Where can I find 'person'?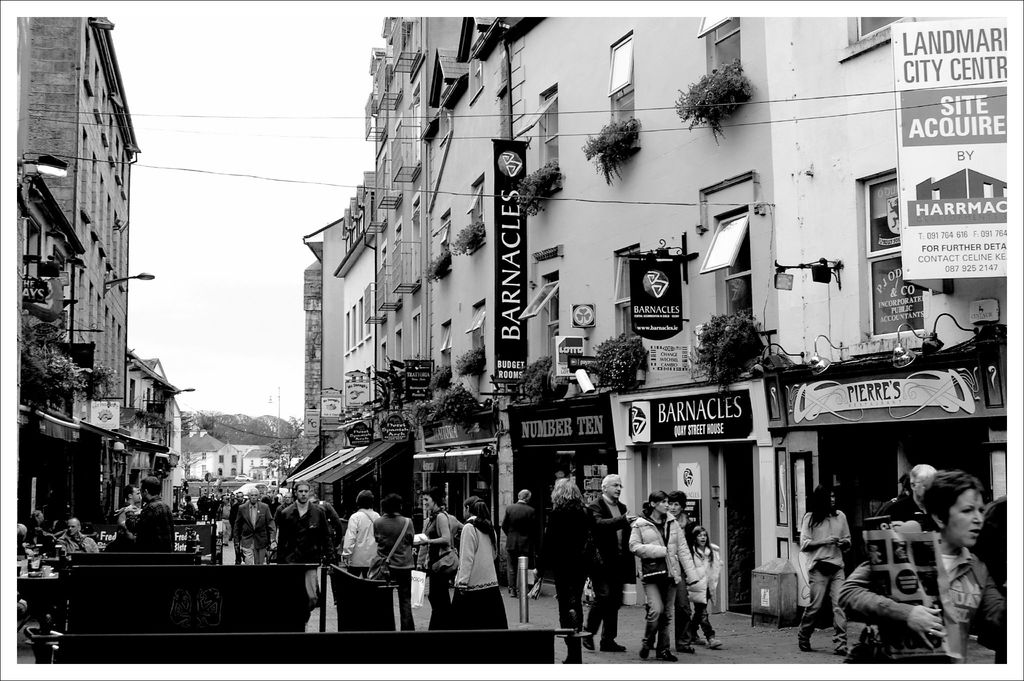
You can find it at [796, 477, 854, 657].
